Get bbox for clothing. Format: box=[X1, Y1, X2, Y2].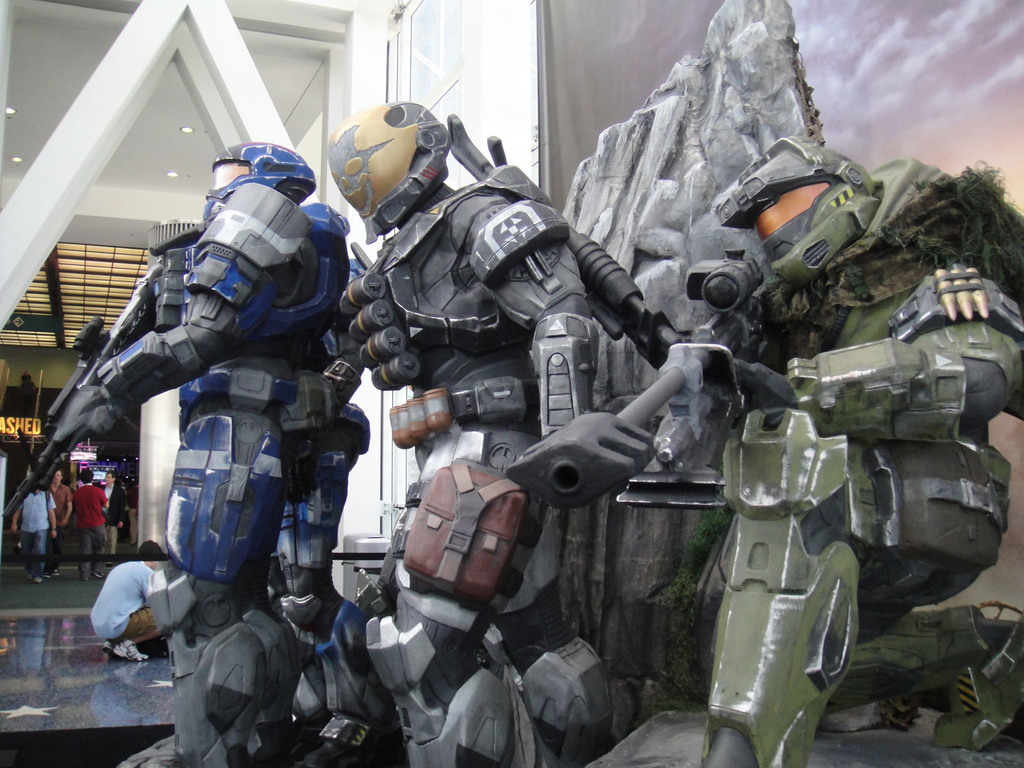
box=[87, 558, 170, 643].
